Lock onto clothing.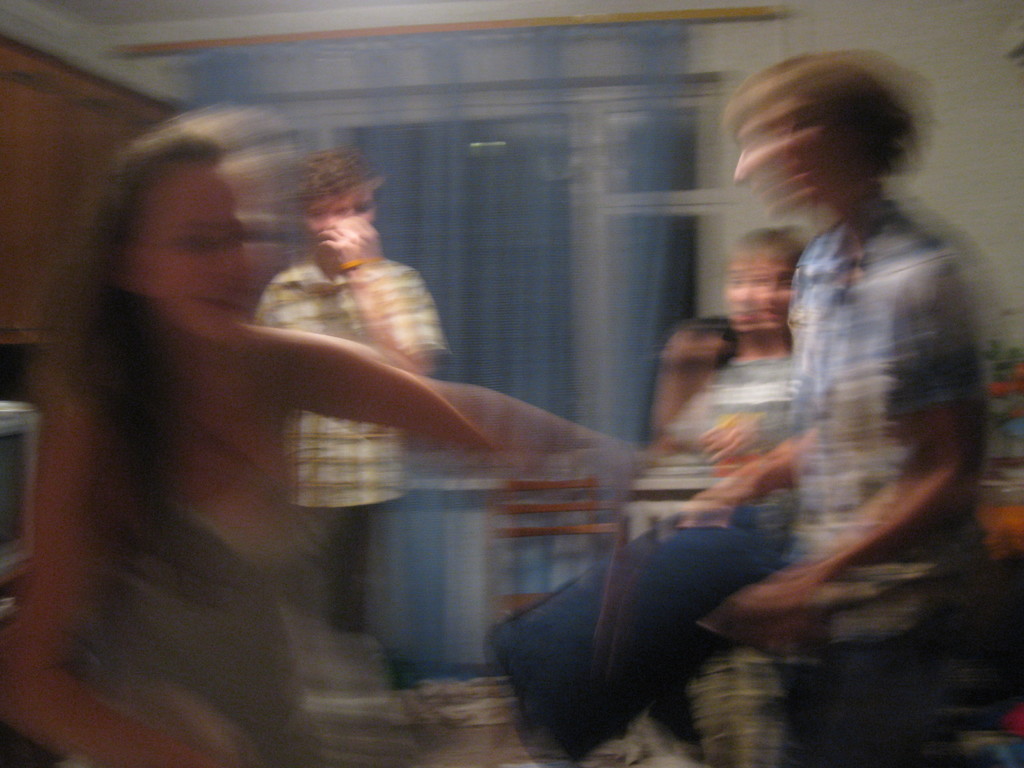
Locked: left=499, top=352, right=796, bottom=767.
